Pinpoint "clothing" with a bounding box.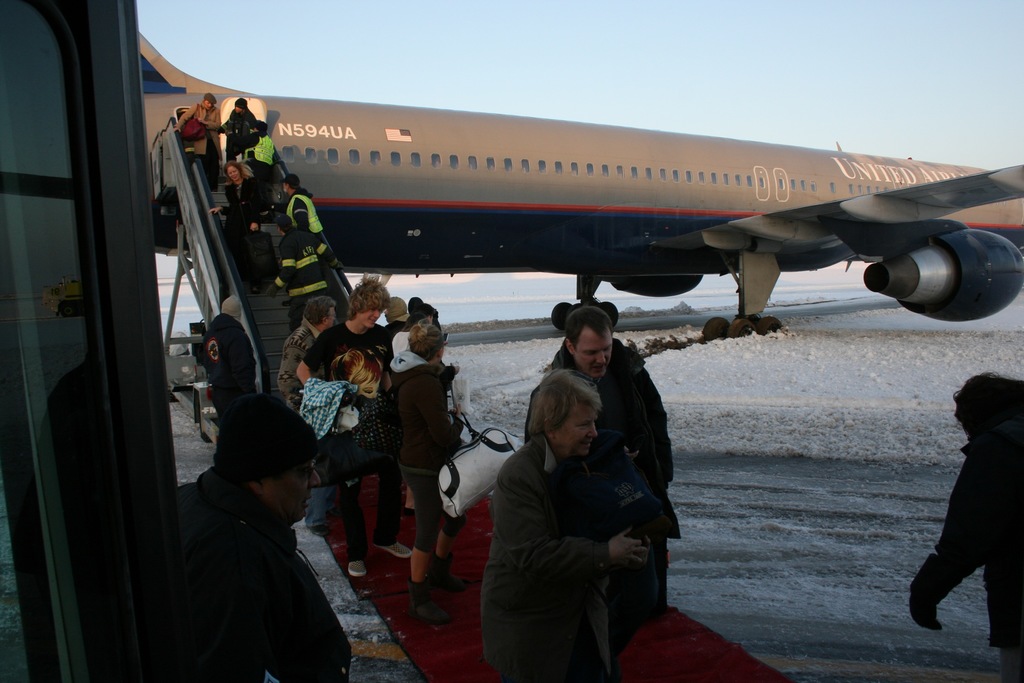
bbox(484, 431, 615, 682).
